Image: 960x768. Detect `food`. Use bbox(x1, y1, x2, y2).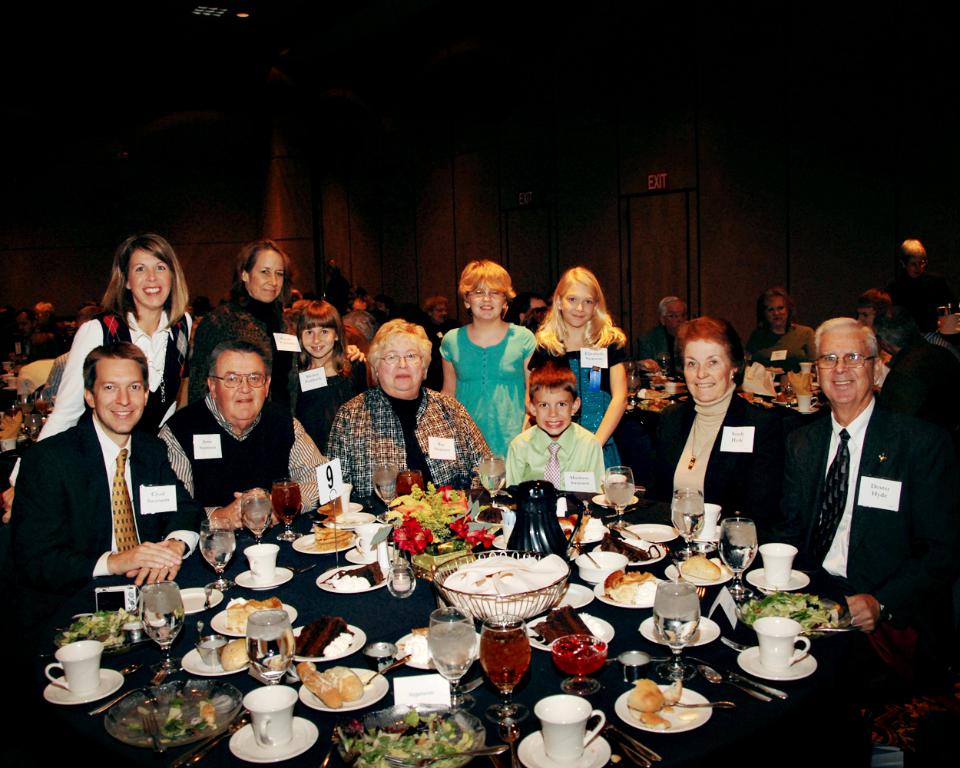
bbox(397, 626, 430, 666).
